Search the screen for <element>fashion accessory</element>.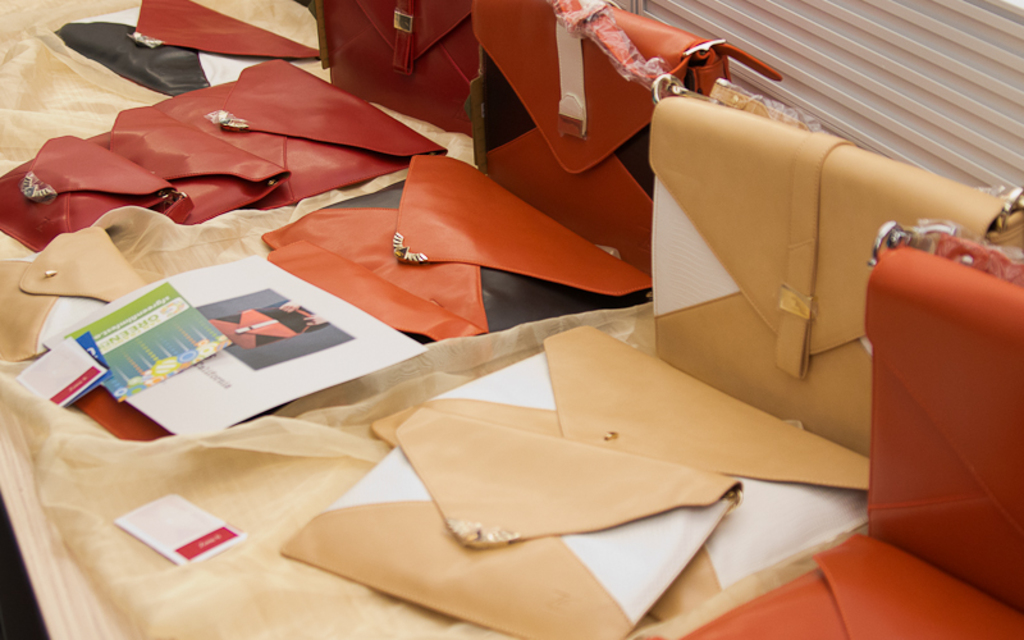
Found at locate(159, 55, 448, 204).
